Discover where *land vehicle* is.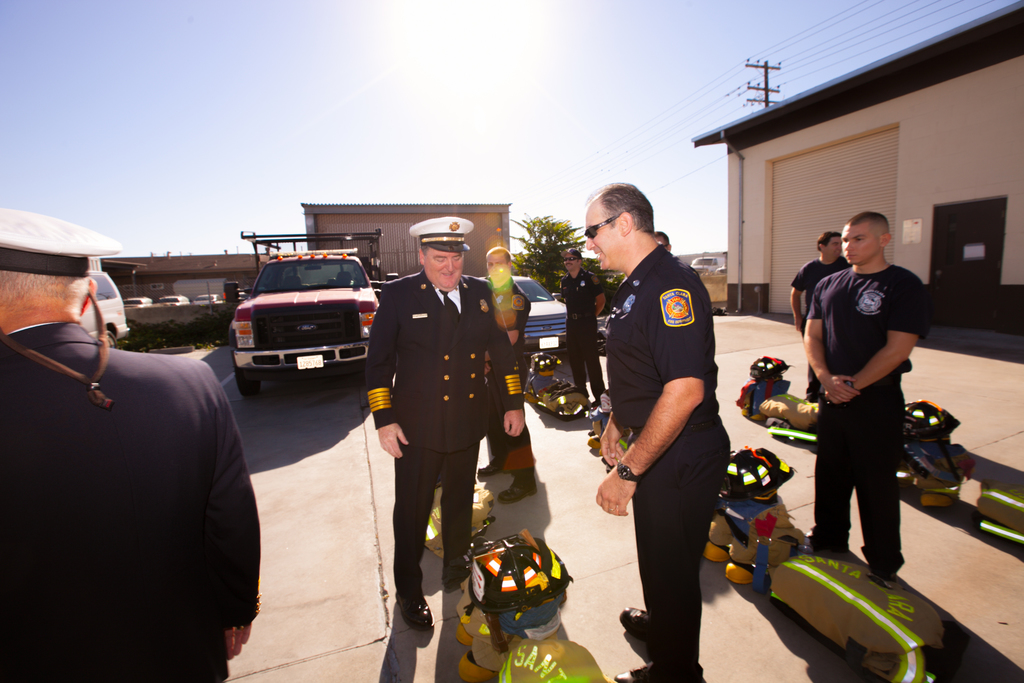
Discovered at rect(122, 292, 152, 309).
